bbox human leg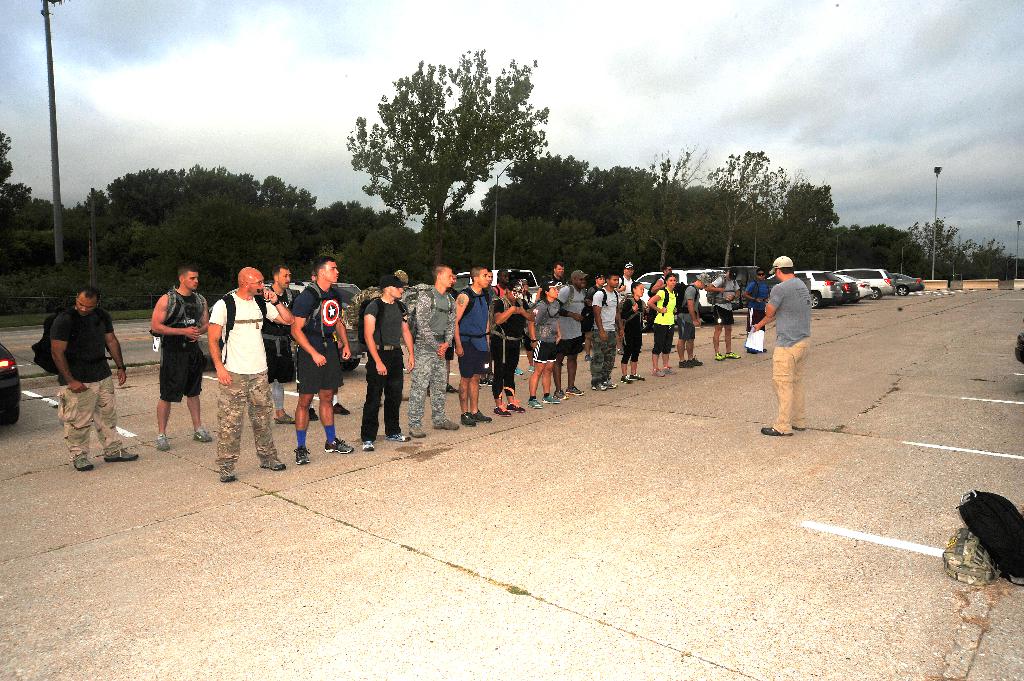
716:319:723:373
